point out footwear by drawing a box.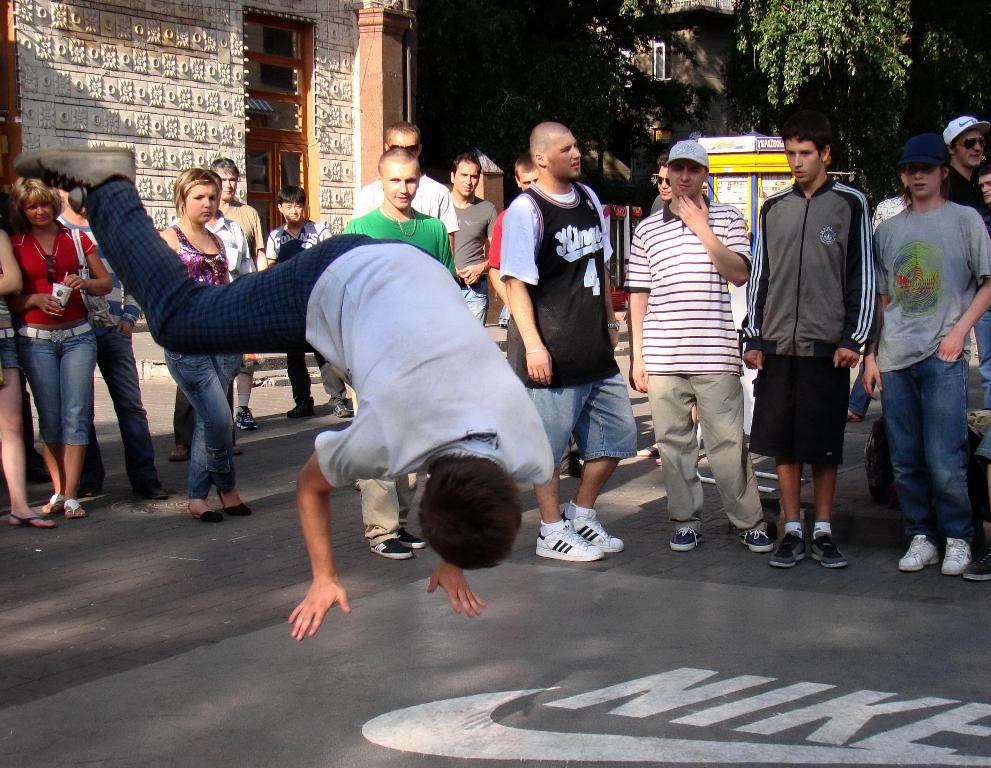
(323, 399, 354, 419).
